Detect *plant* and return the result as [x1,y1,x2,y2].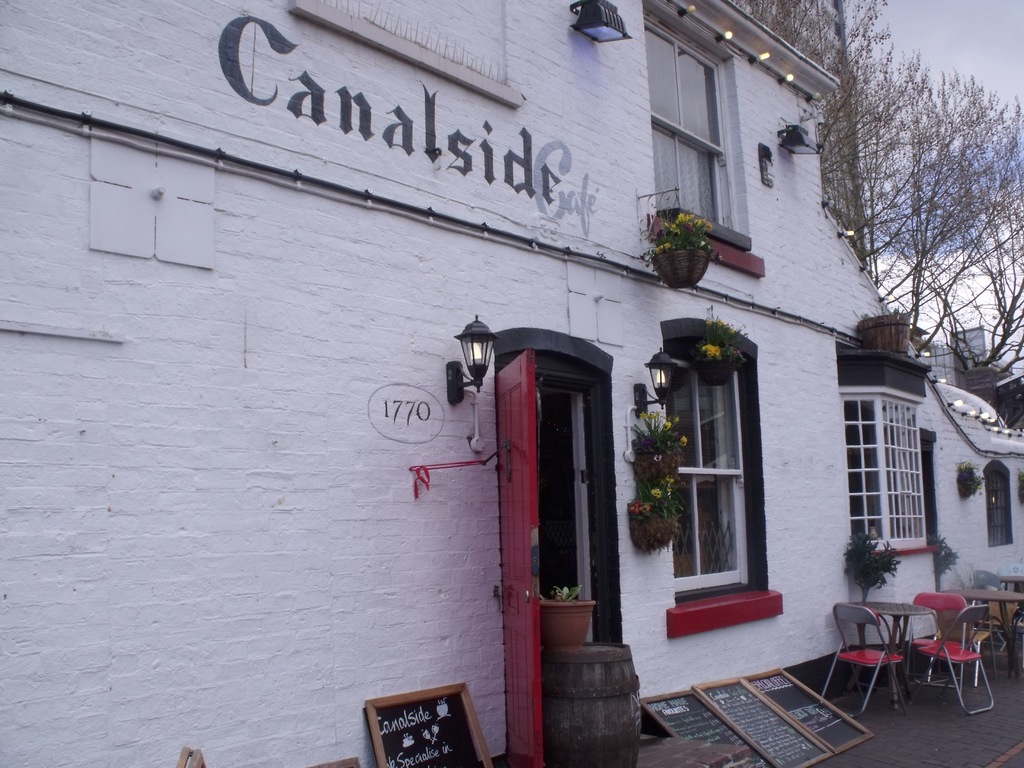
[921,524,956,575].
